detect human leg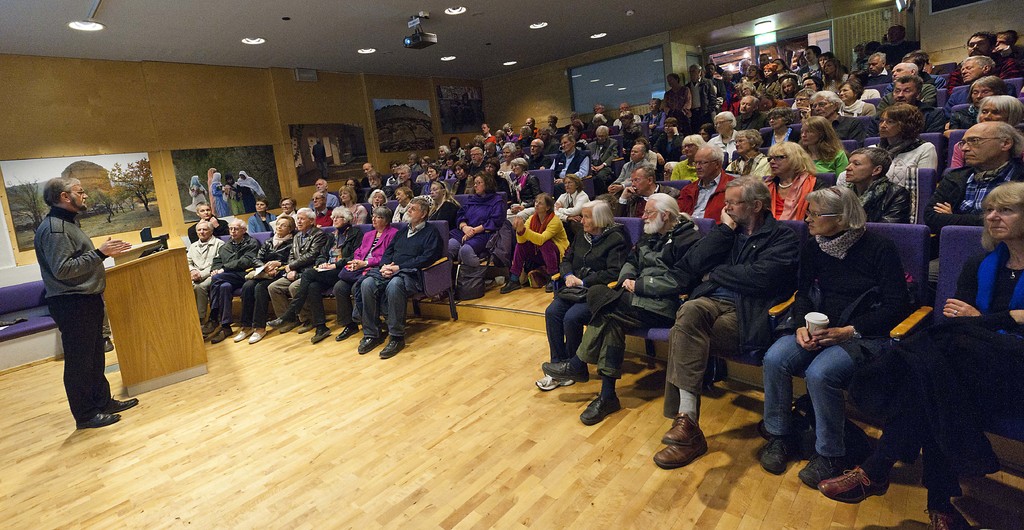
box(271, 273, 294, 331)
